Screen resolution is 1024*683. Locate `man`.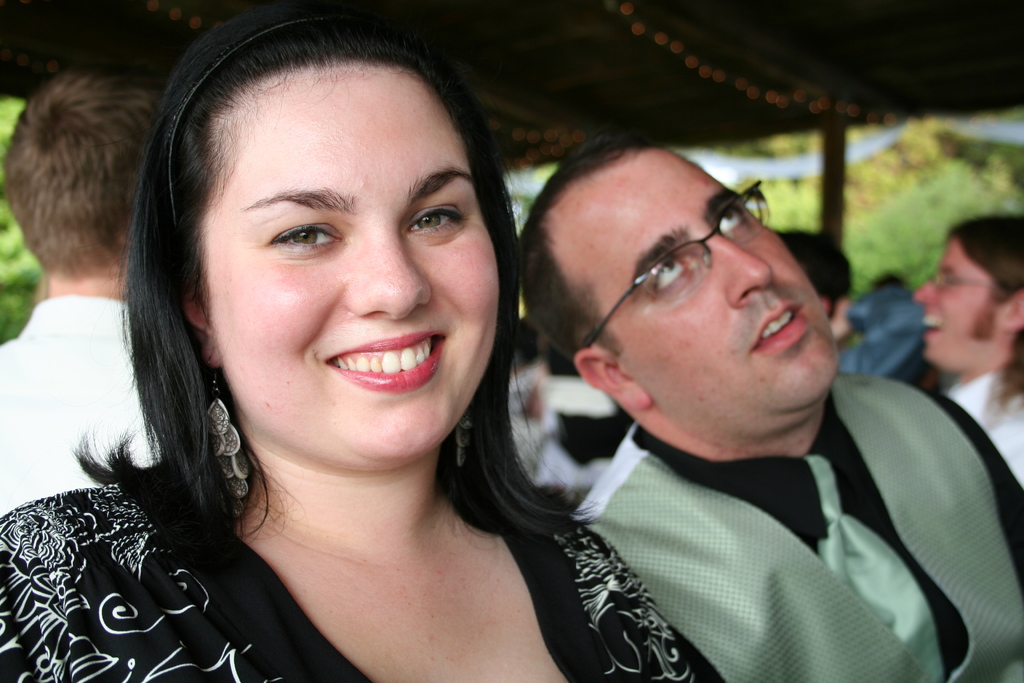
(913, 208, 1023, 490).
